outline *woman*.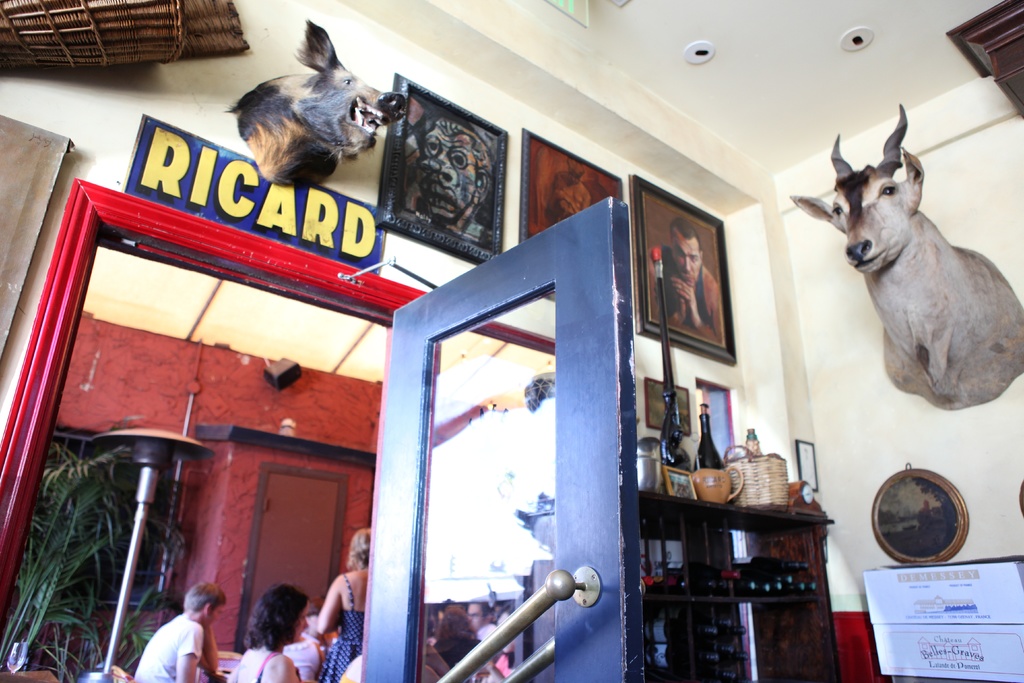
Outline: (314,533,372,682).
